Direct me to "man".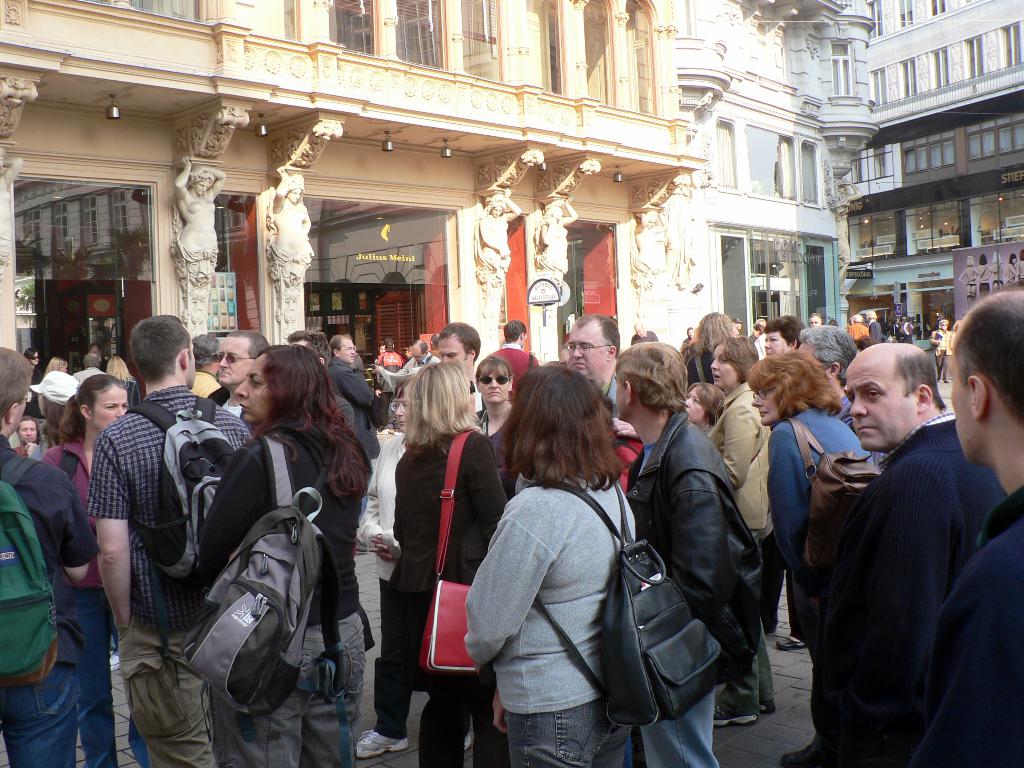
Direction: pyautogui.locateOnScreen(289, 333, 356, 434).
